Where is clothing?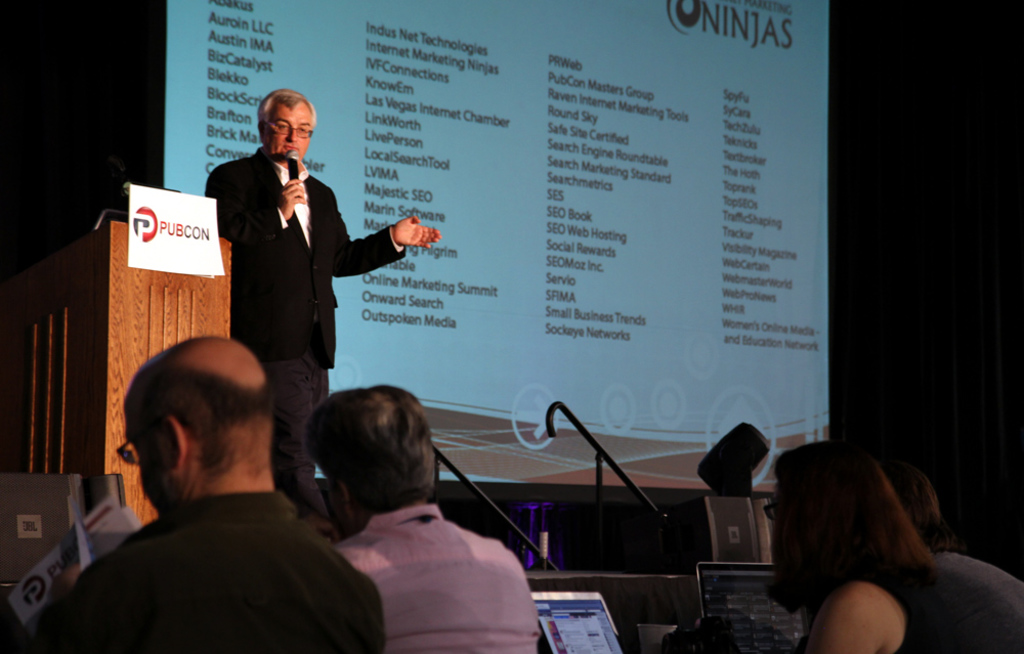
rect(332, 547, 547, 653).
